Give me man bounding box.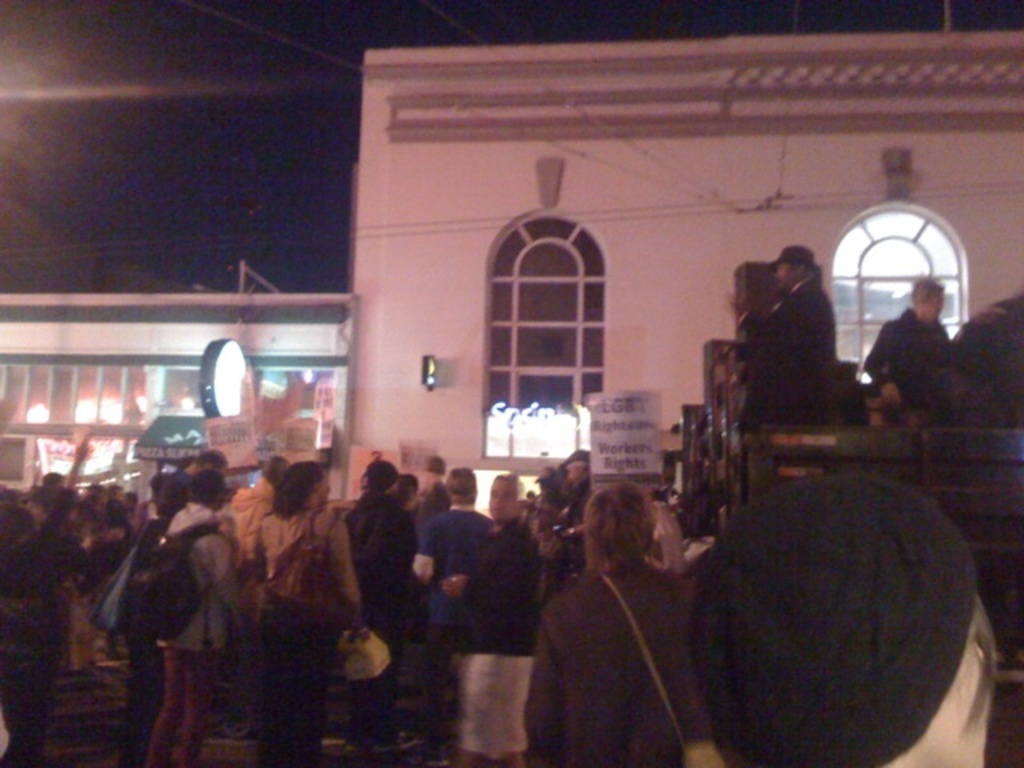
bbox=[640, 434, 1023, 767].
